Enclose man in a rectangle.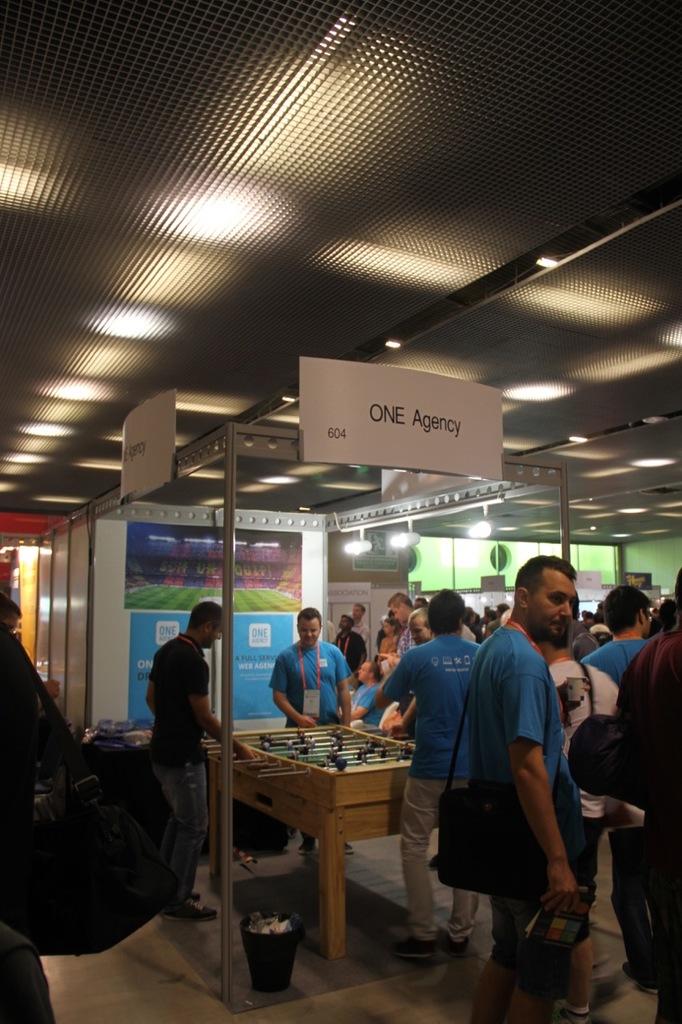
x1=148 y1=600 x2=249 y2=922.
